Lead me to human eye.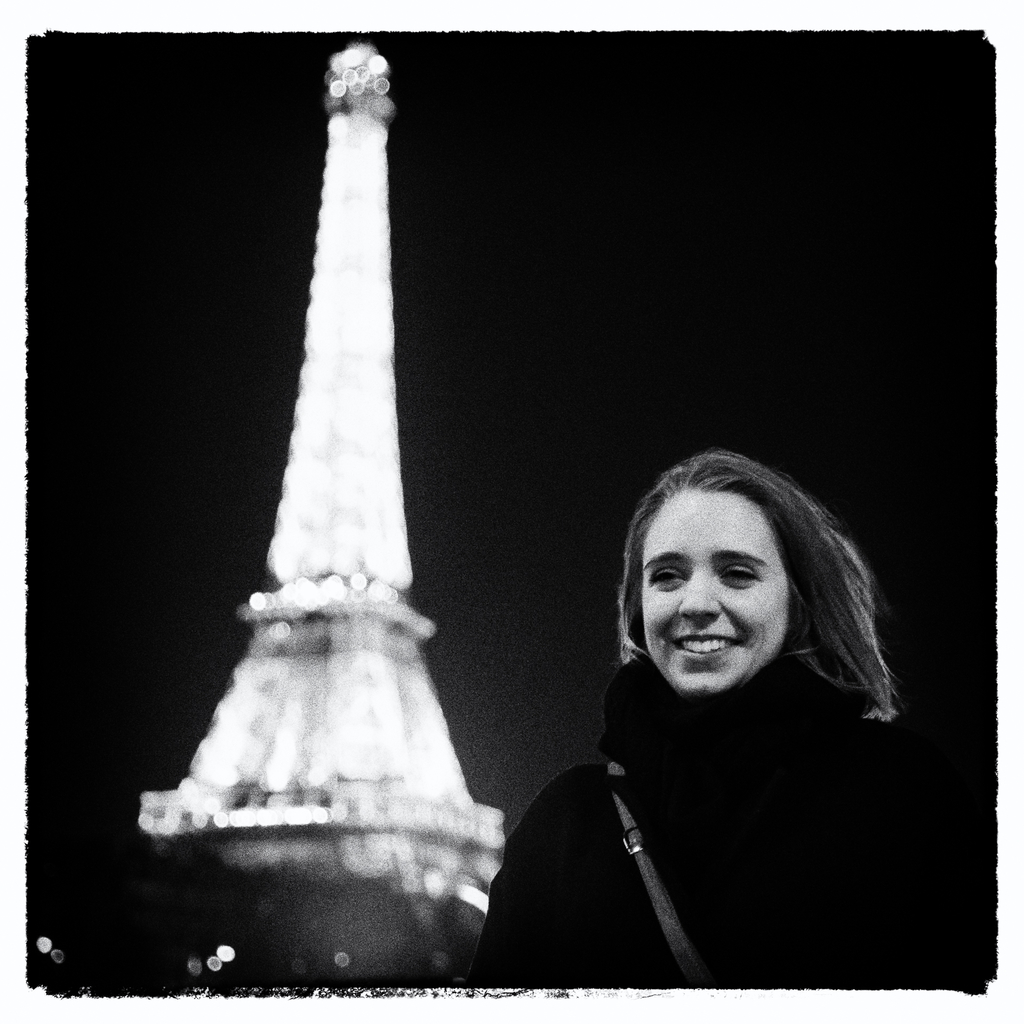
Lead to box(714, 563, 761, 584).
